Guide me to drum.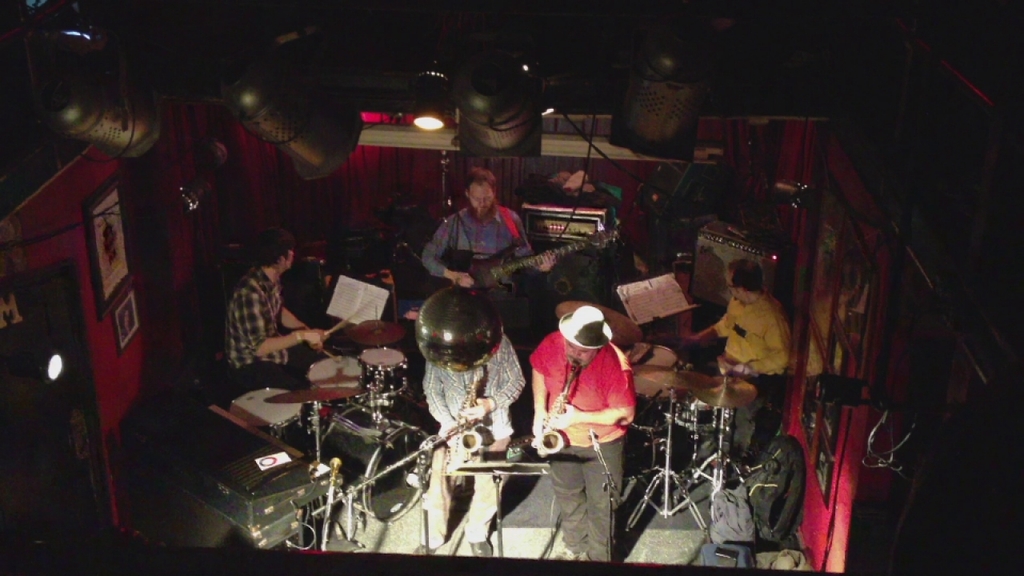
Guidance: <box>307,356,360,404</box>.
